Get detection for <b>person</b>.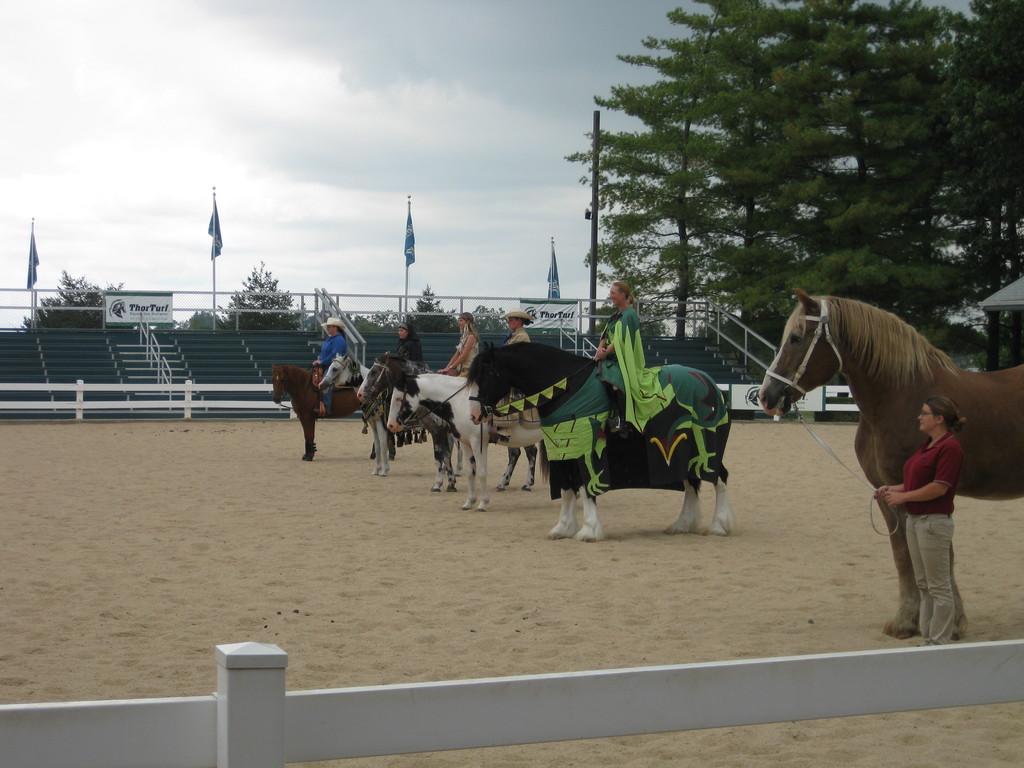
Detection: BBox(484, 307, 533, 436).
